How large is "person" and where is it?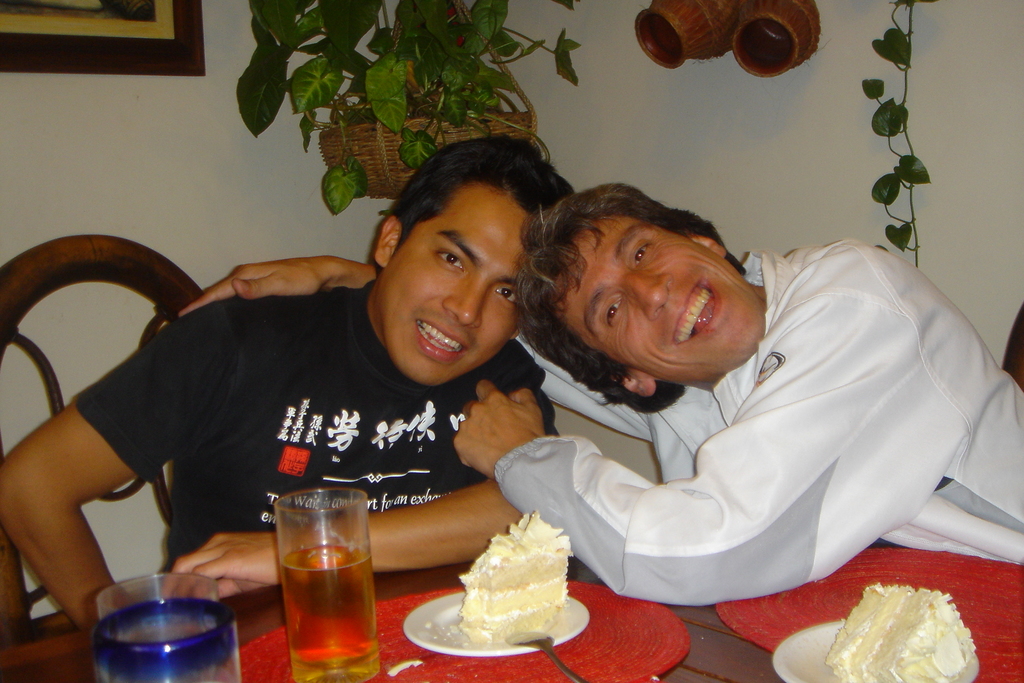
Bounding box: x1=0, y1=138, x2=561, y2=632.
